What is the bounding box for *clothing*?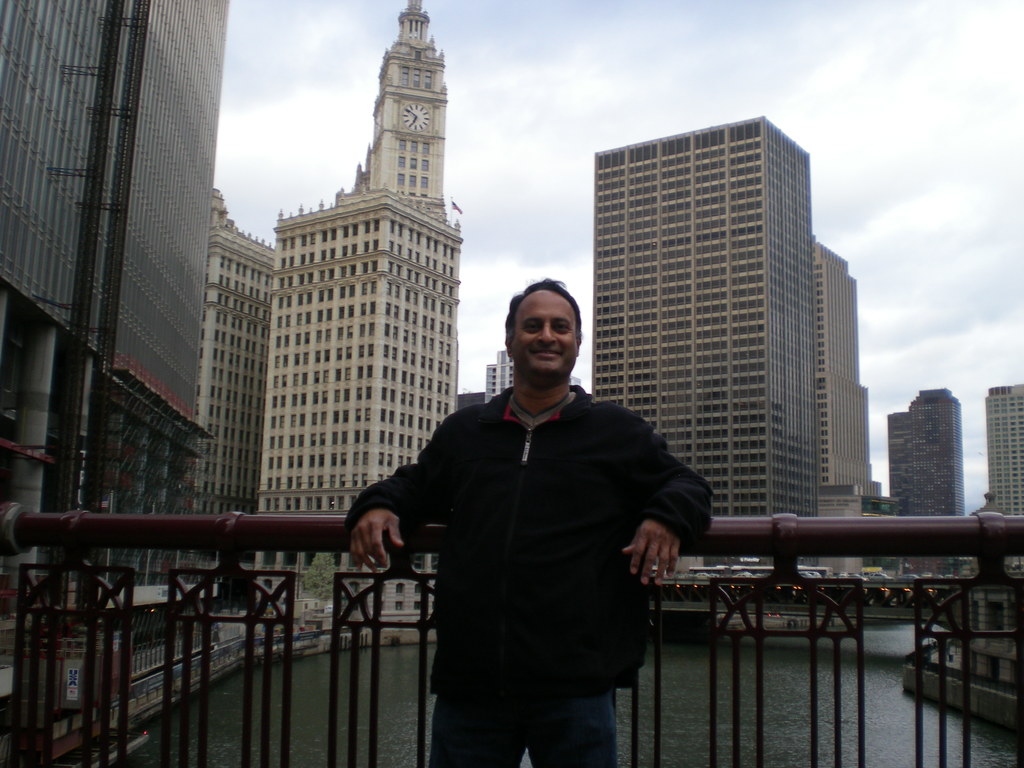
locate(338, 380, 720, 767).
